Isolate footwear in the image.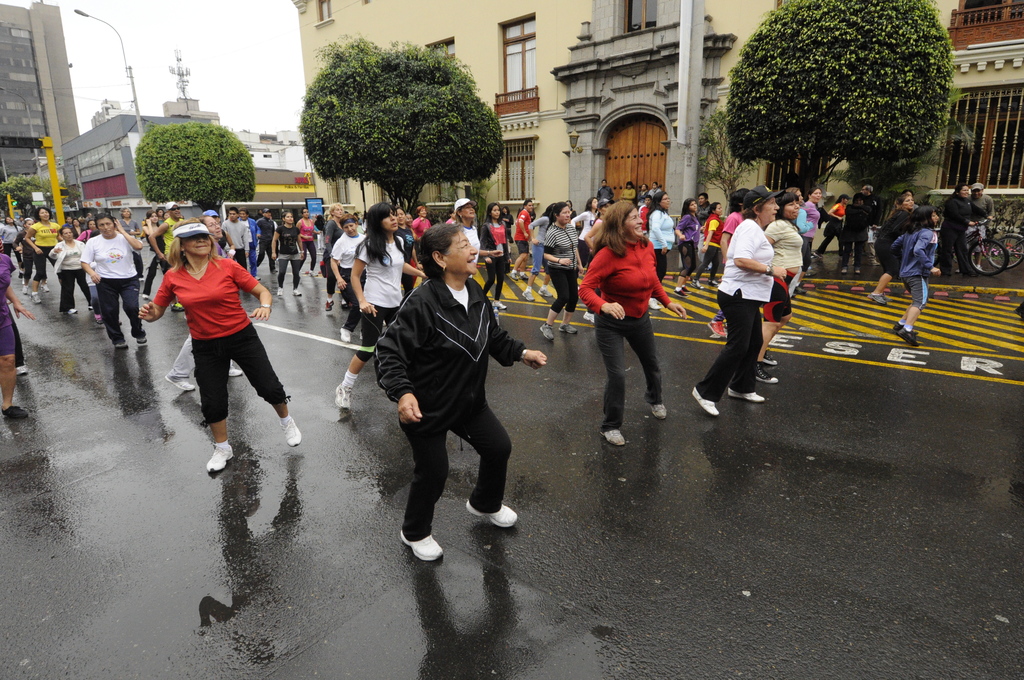
Isolated region: locate(113, 343, 125, 346).
